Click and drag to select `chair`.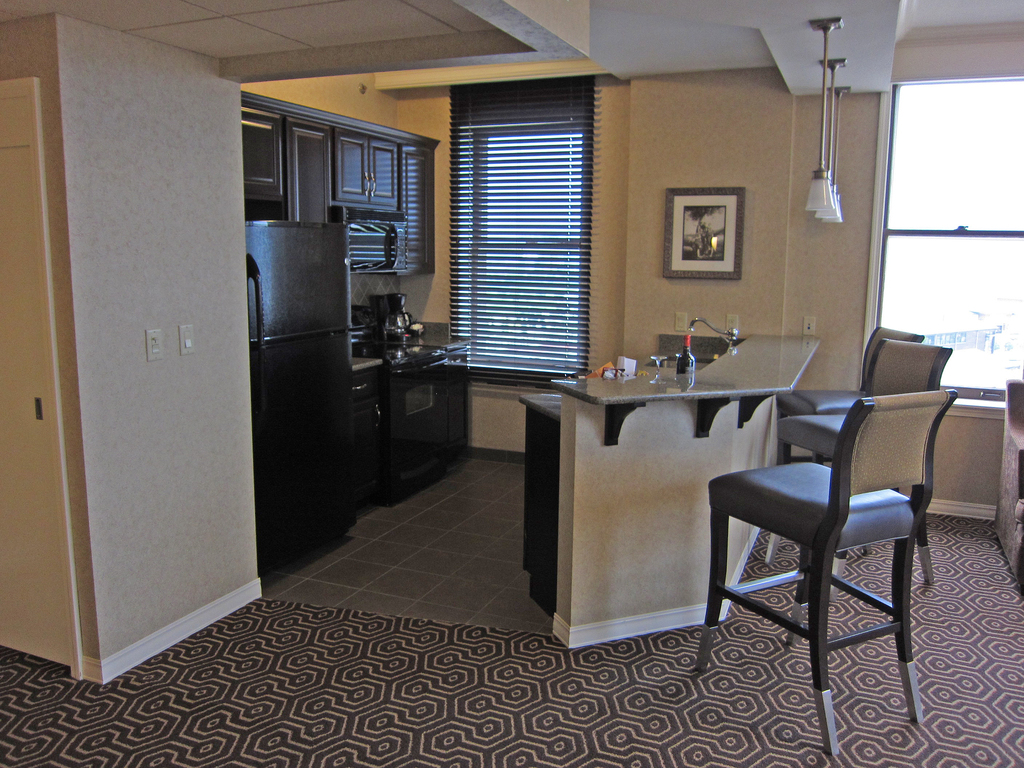
Selection: 774/326/925/417.
